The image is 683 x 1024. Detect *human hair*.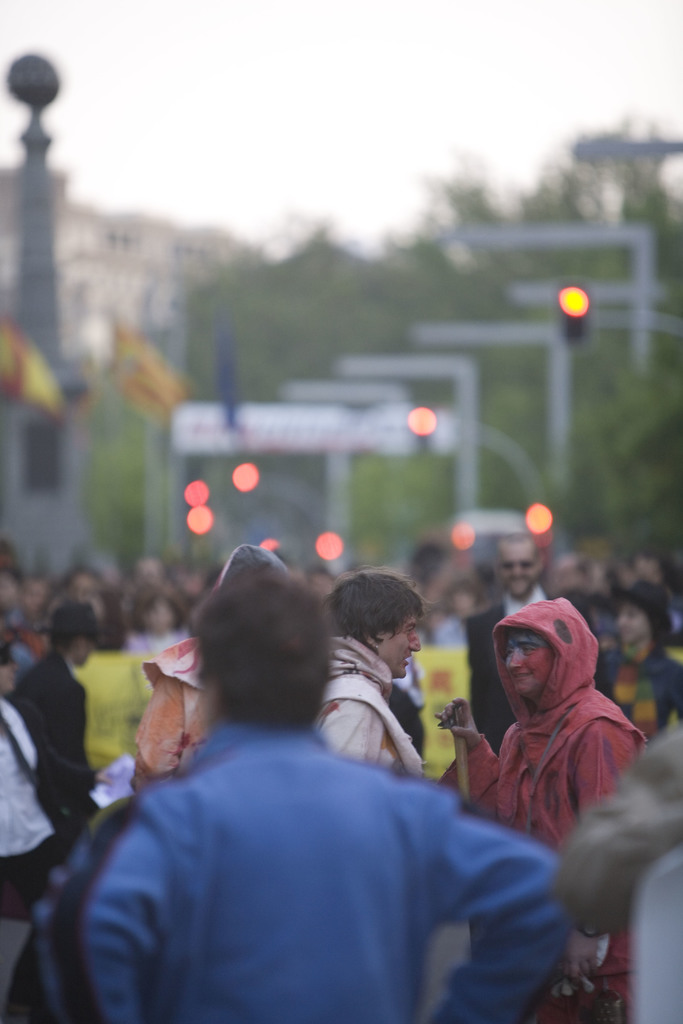
Detection: locate(331, 567, 429, 646).
